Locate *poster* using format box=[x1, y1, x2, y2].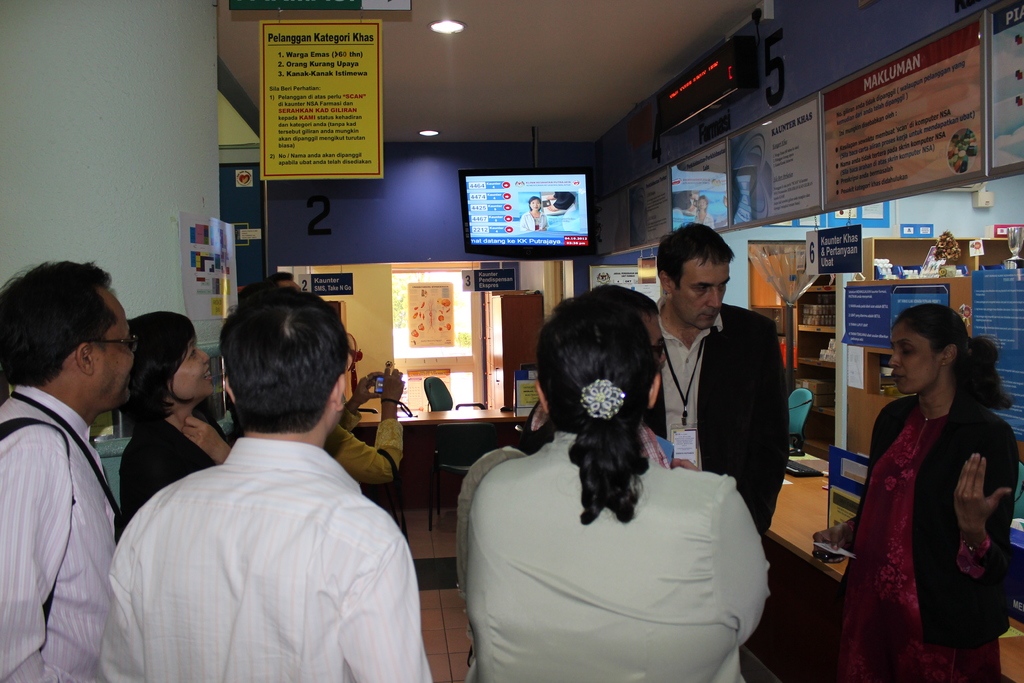
box=[894, 281, 953, 327].
